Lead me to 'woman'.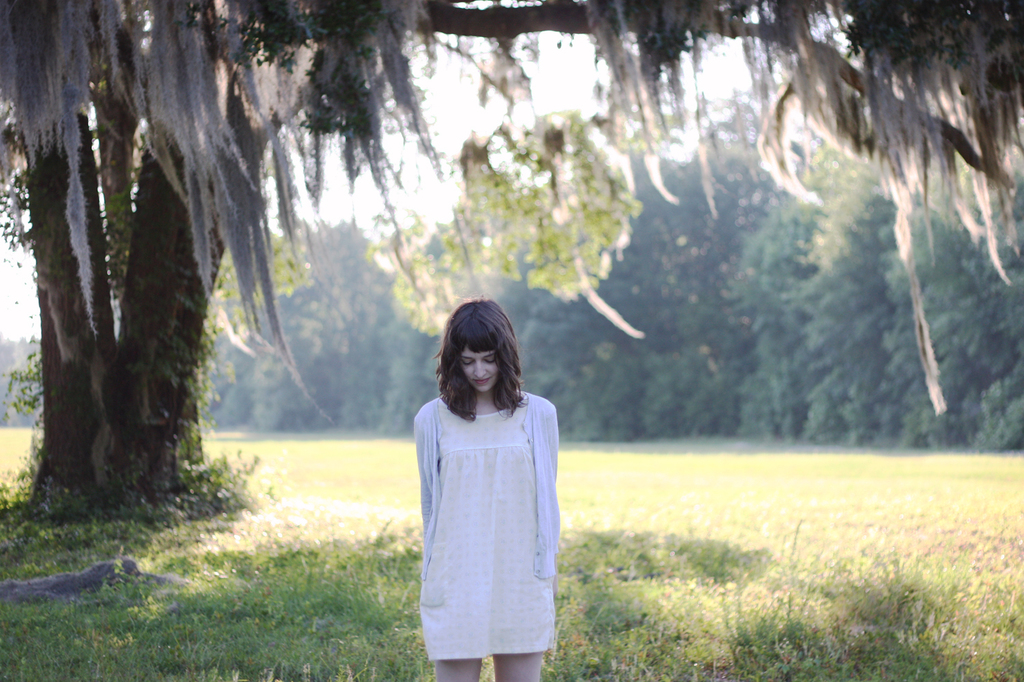
Lead to <bbox>400, 304, 578, 681</bbox>.
